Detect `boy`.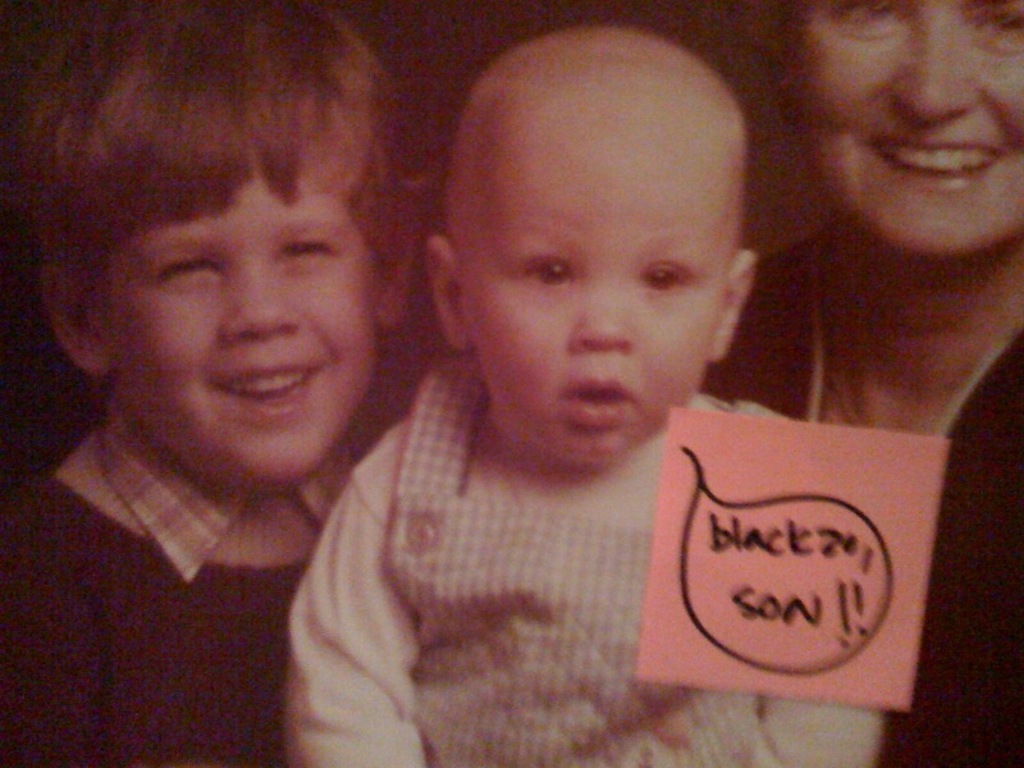
Detected at <box>284,32,881,767</box>.
